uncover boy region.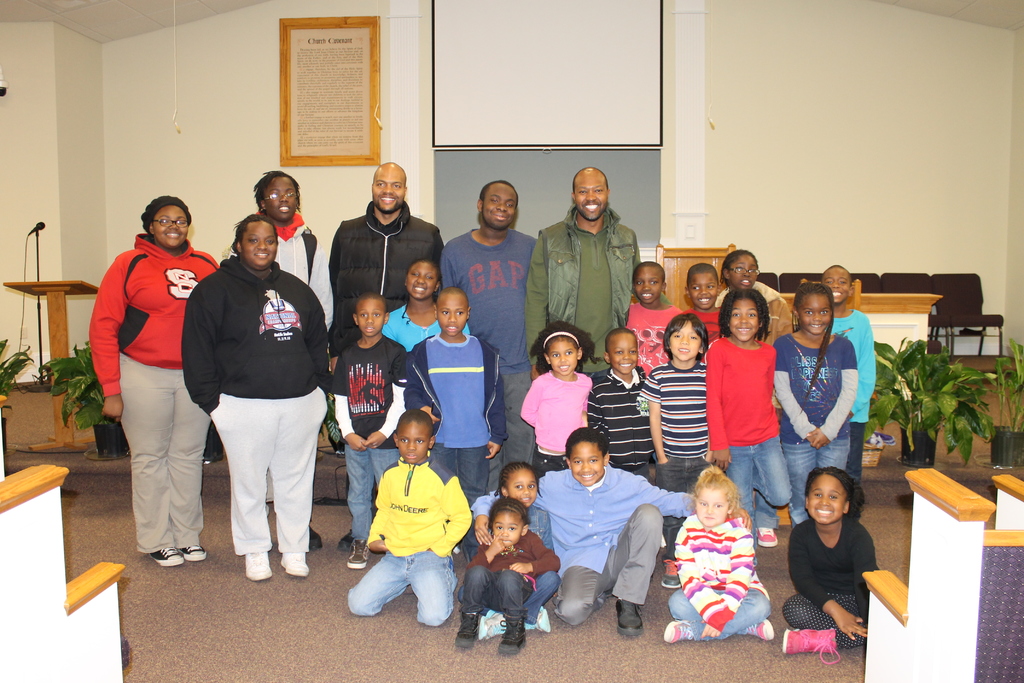
Uncovered: box(349, 406, 476, 632).
